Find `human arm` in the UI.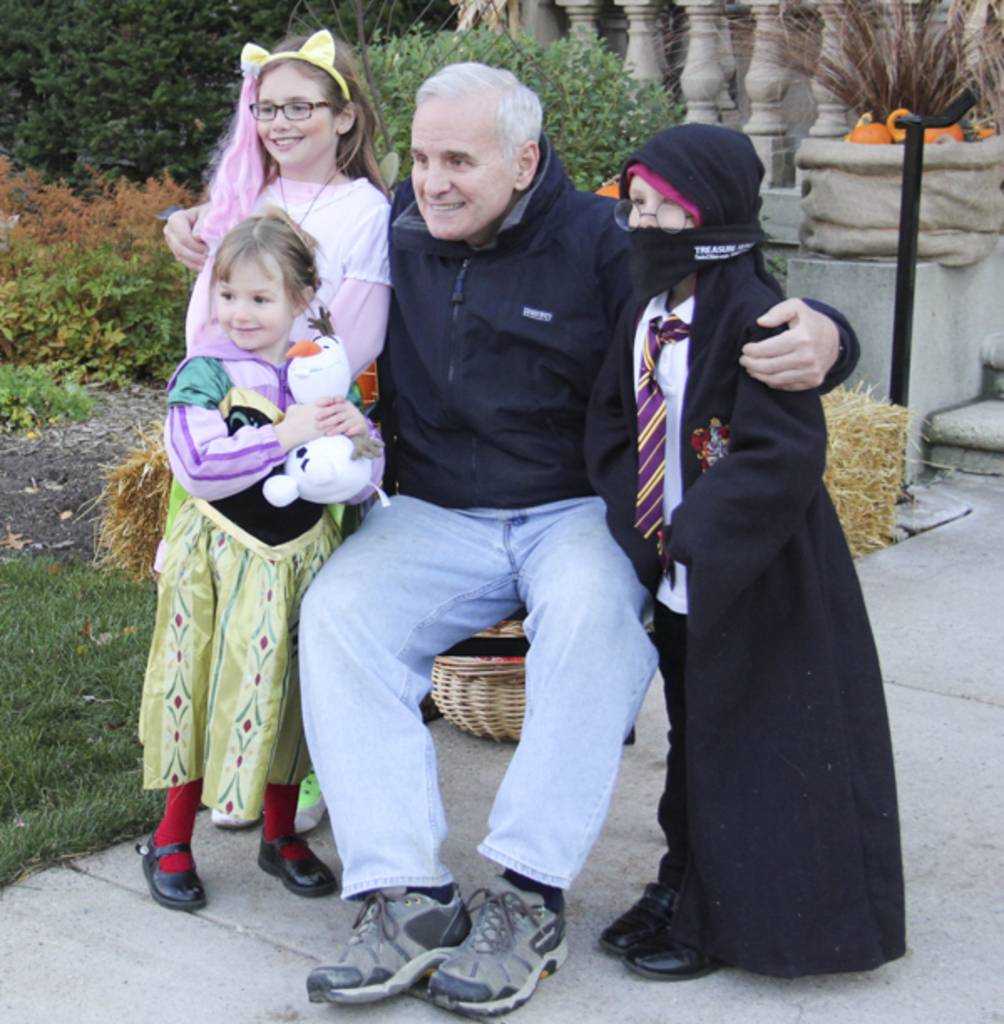
UI element at bbox(159, 196, 223, 283).
